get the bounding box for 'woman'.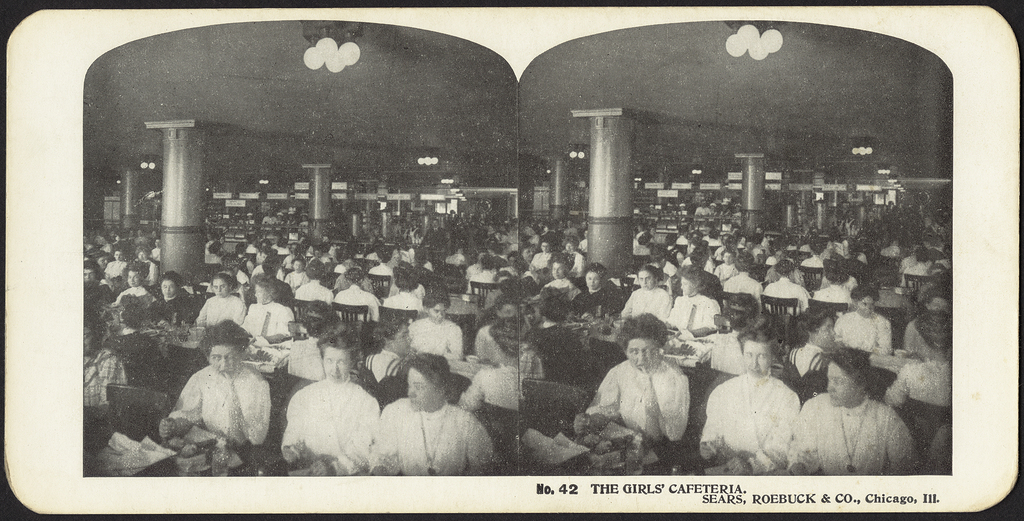
locate(475, 294, 518, 362).
